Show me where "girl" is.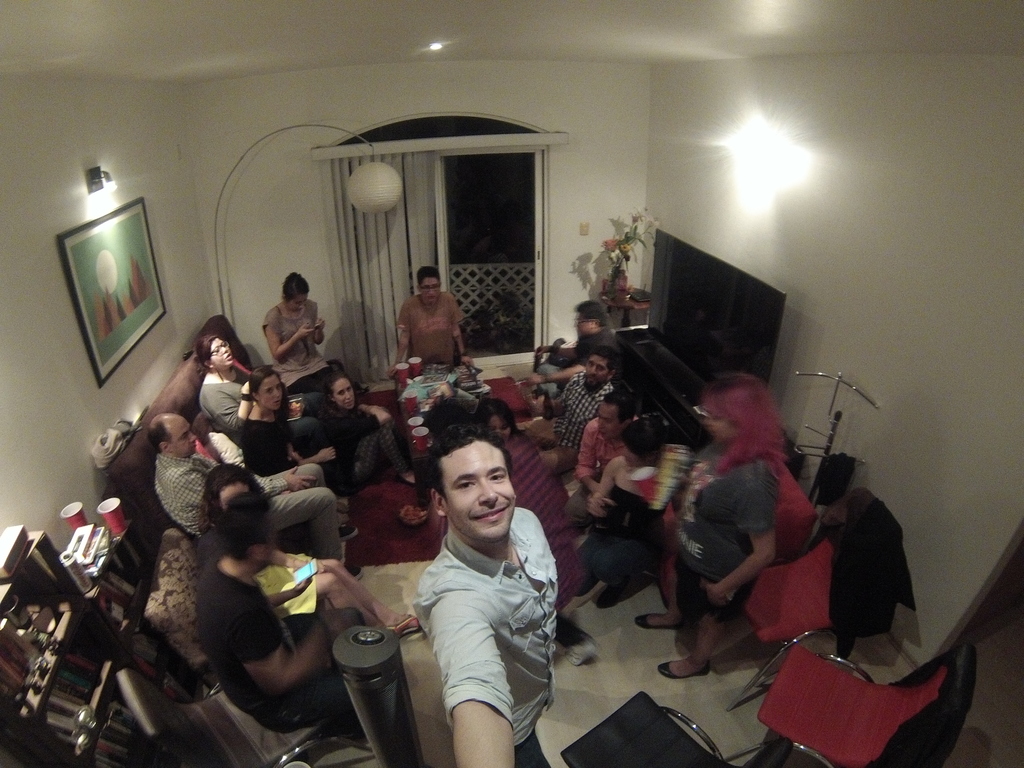
"girl" is at 196,462,423,638.
